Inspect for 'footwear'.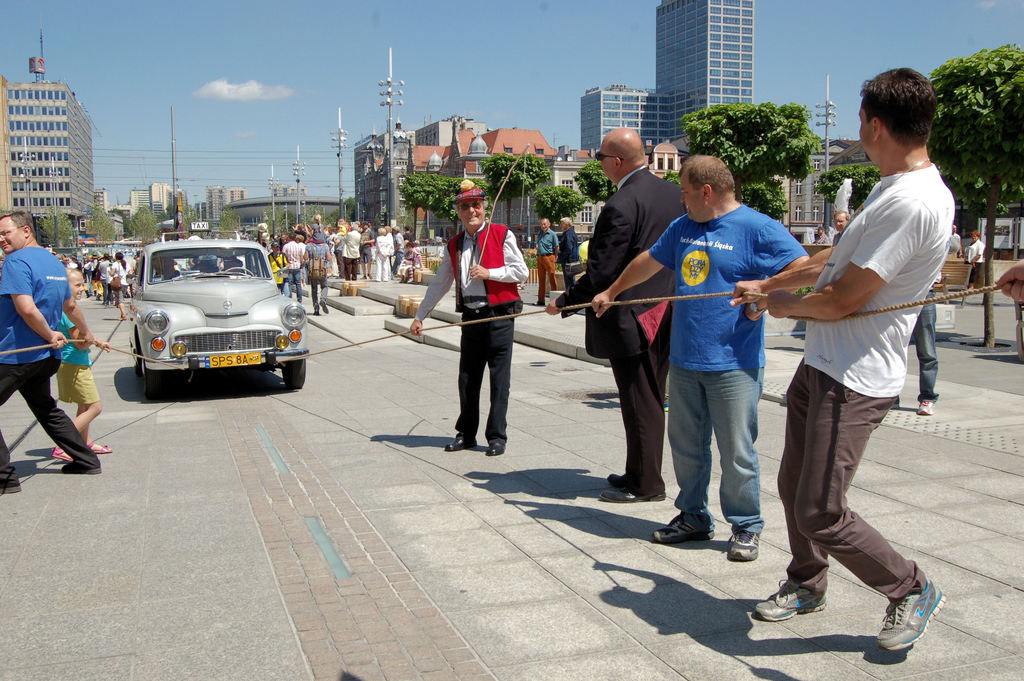
Inspection: l=732, t=529, r=758, b=561.
